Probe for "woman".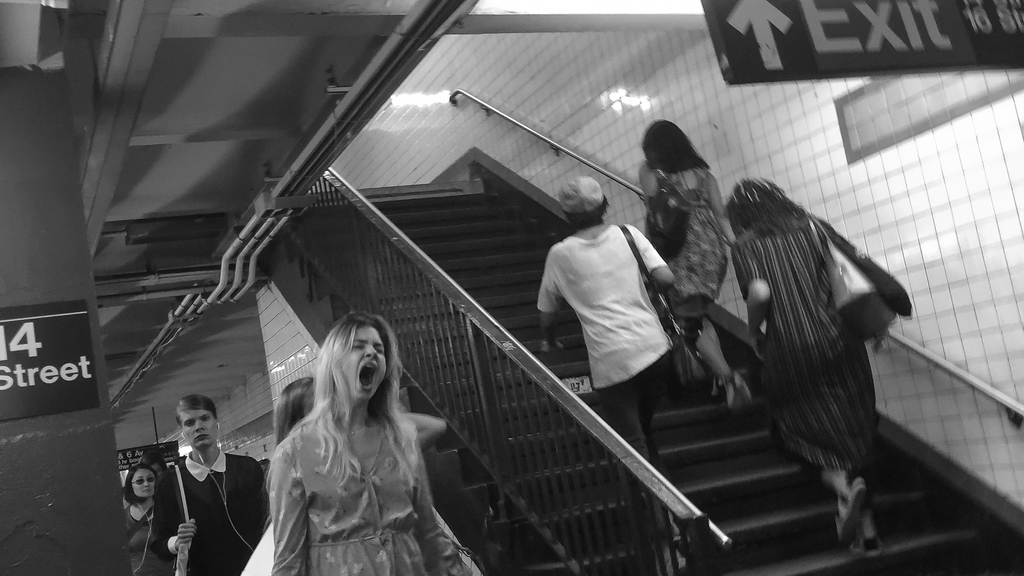
Probe result: (268, 312, 474, 575).
